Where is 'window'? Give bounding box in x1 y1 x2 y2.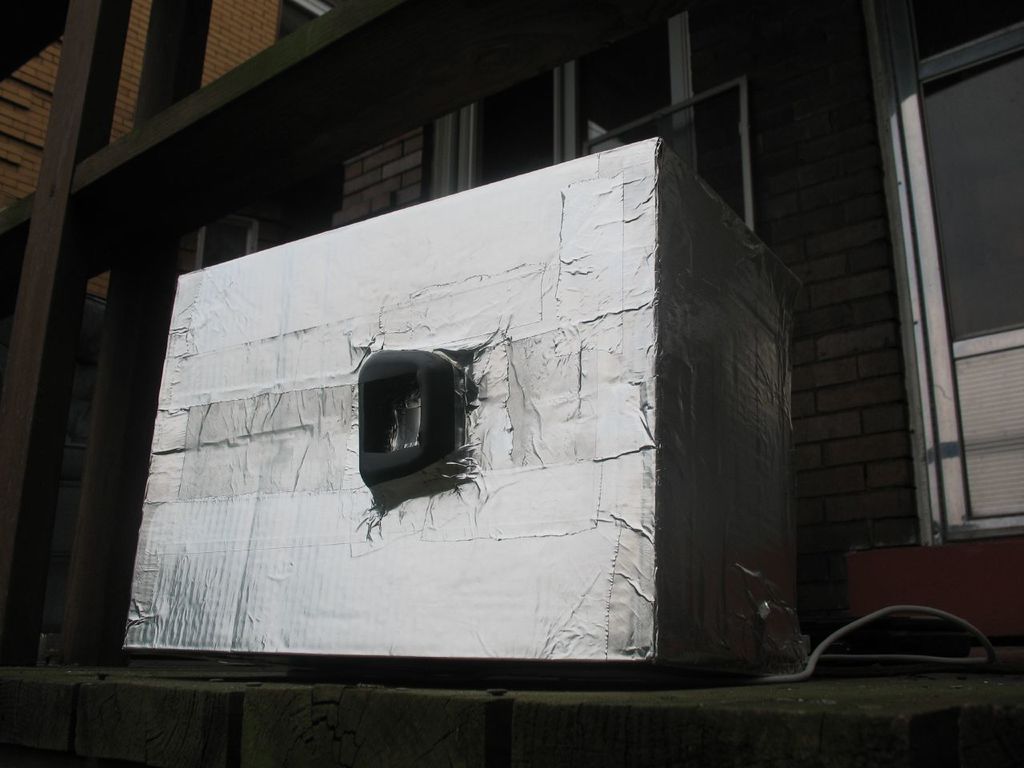
920 26 1023 362.
